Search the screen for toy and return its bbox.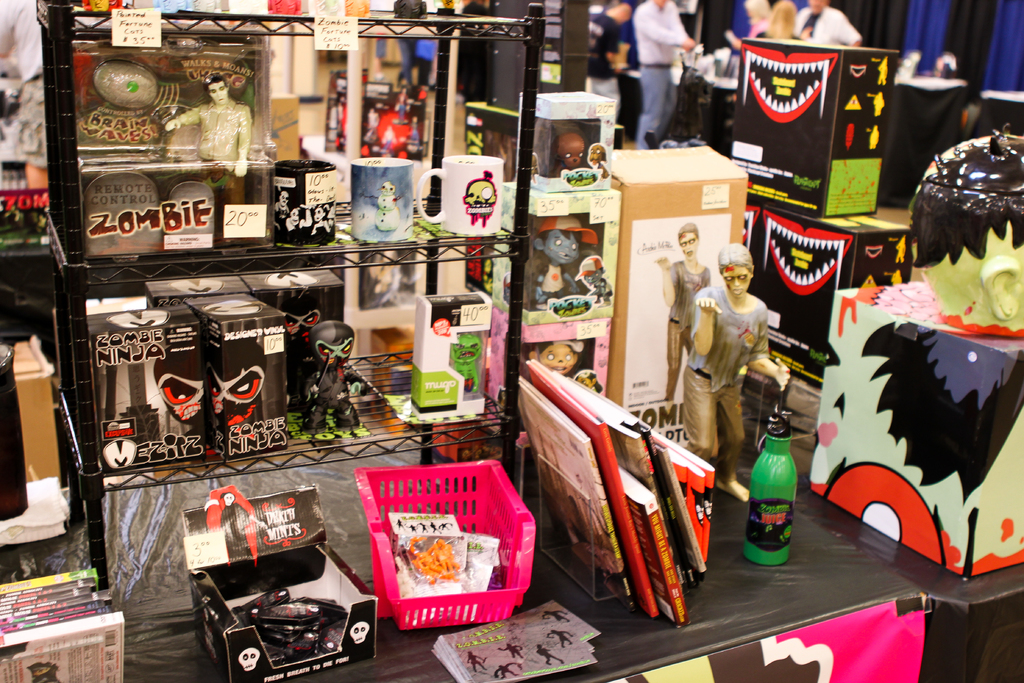
Found: (611, 145, 740, 449).
